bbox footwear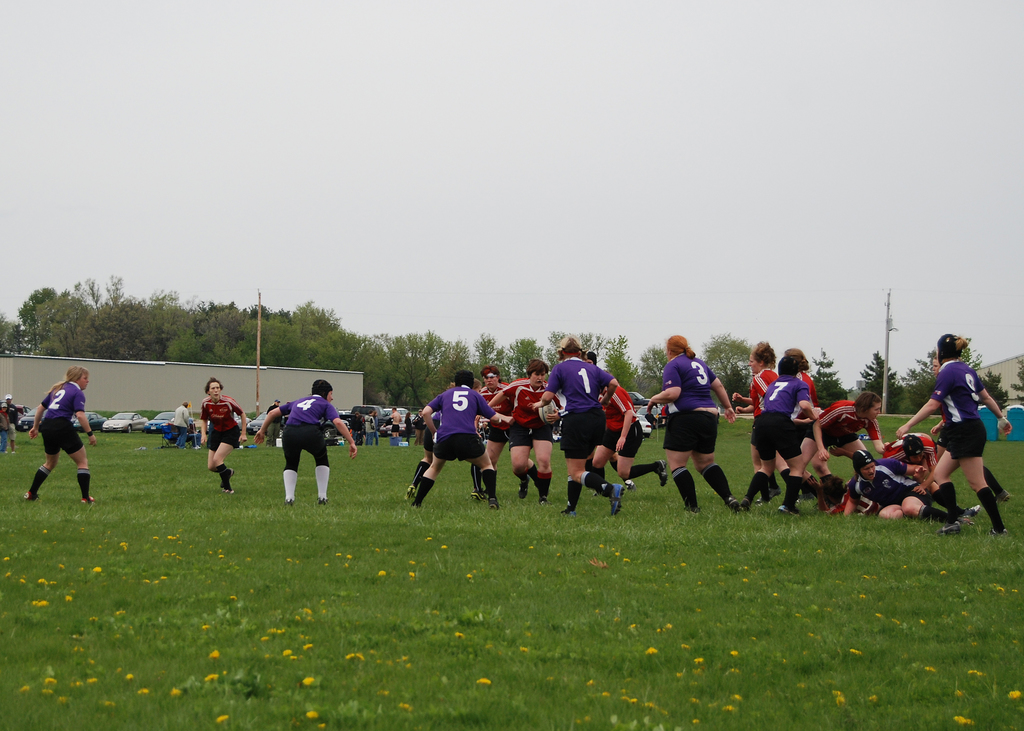
(x1=489, y1=499, x2=497, y2=507)
